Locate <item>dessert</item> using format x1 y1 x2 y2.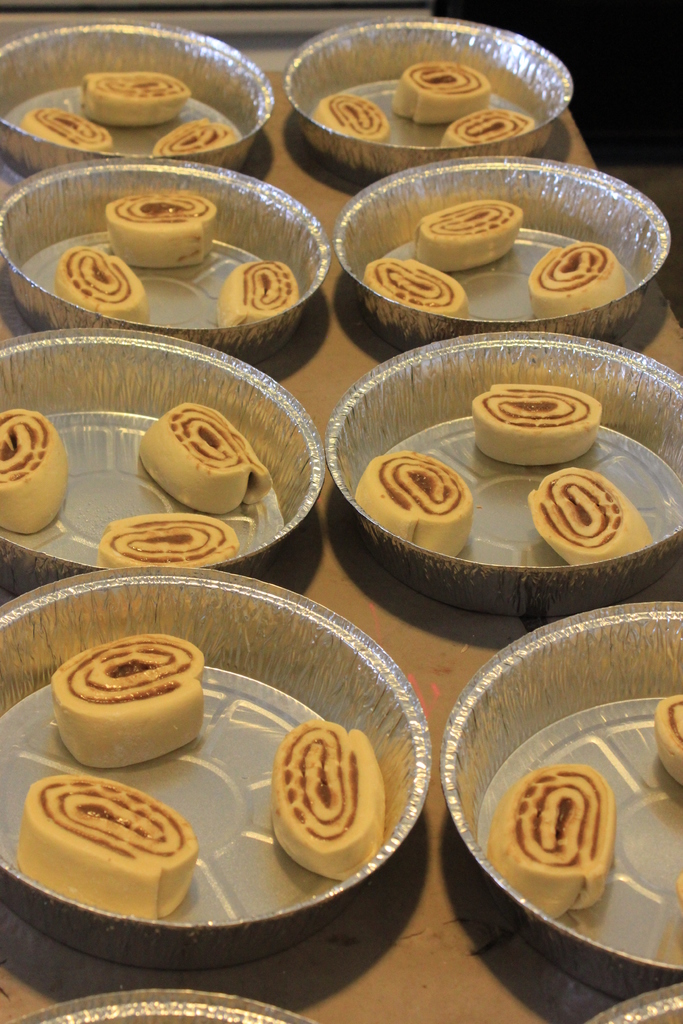
440 106 534 148.
